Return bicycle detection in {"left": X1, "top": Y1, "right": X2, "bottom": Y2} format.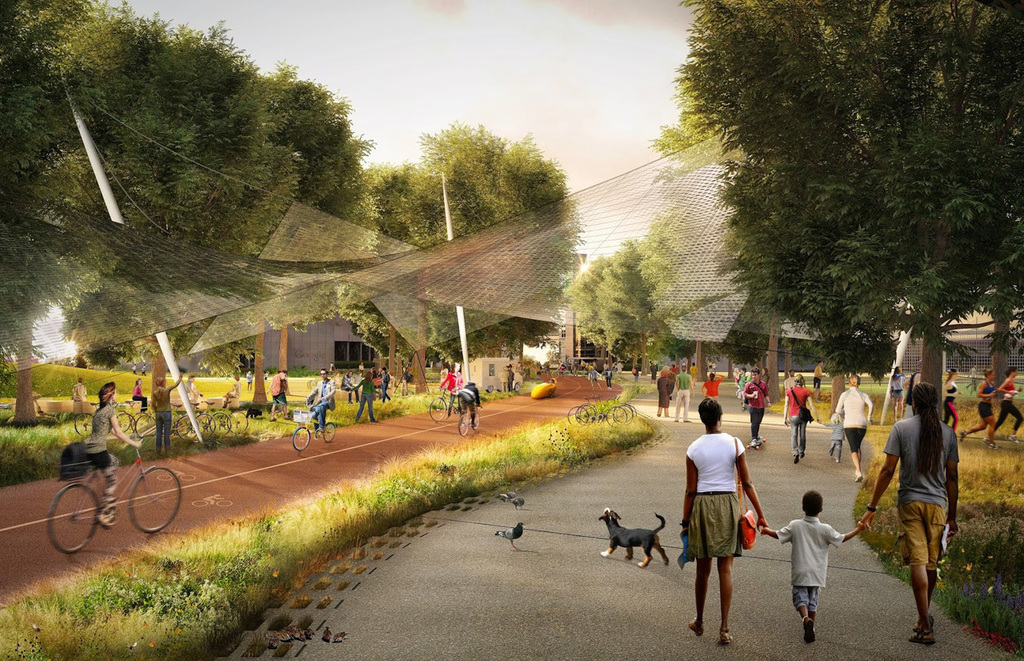
{"left": 50, "top": 445, "right": 176, "bottom": 557}.
